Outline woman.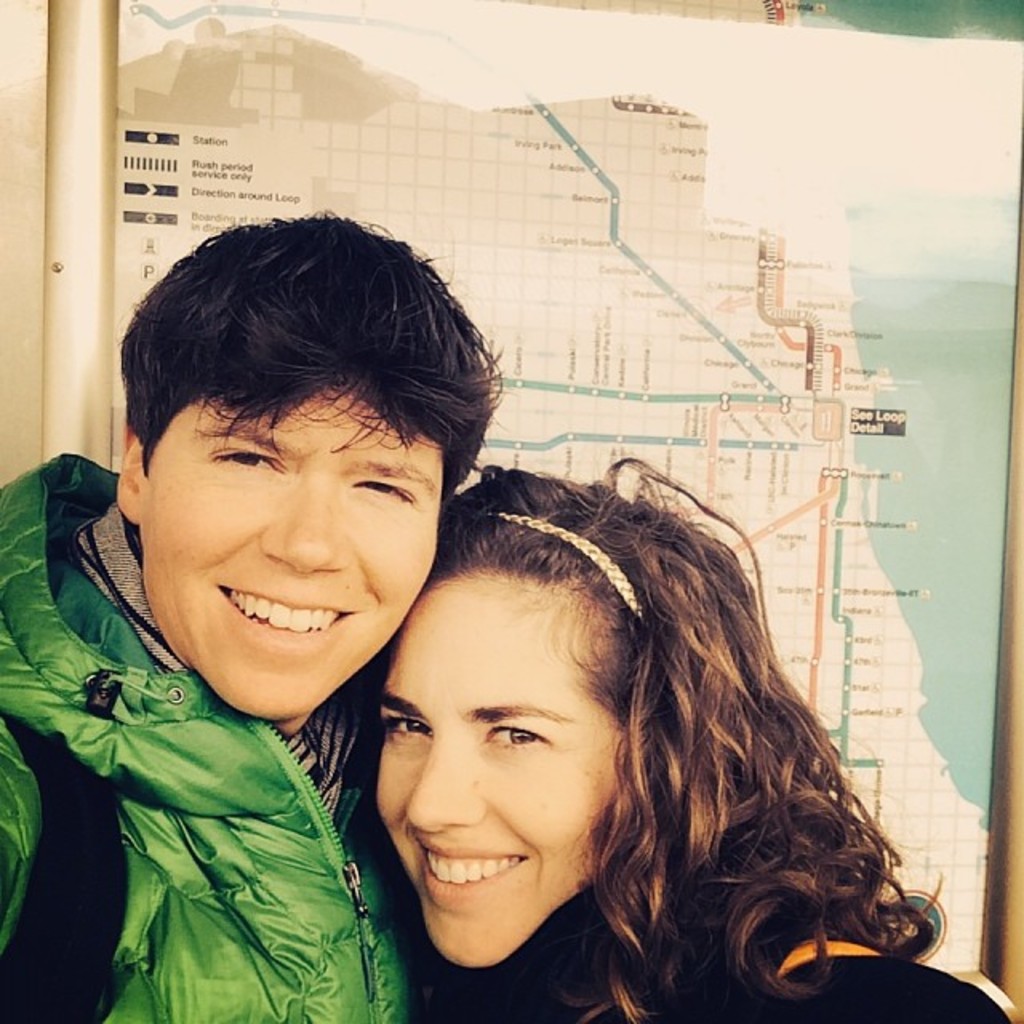
Outline: <region>197, 355, 914, 1023</region>.
